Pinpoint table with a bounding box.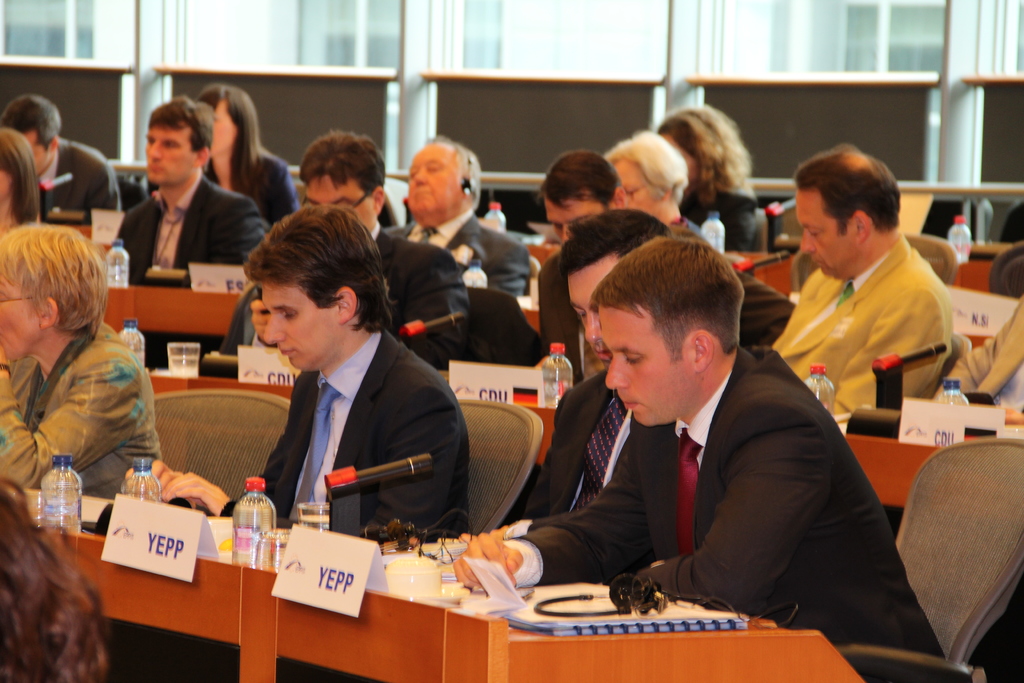
BBox(529, 247, 797, 297).
